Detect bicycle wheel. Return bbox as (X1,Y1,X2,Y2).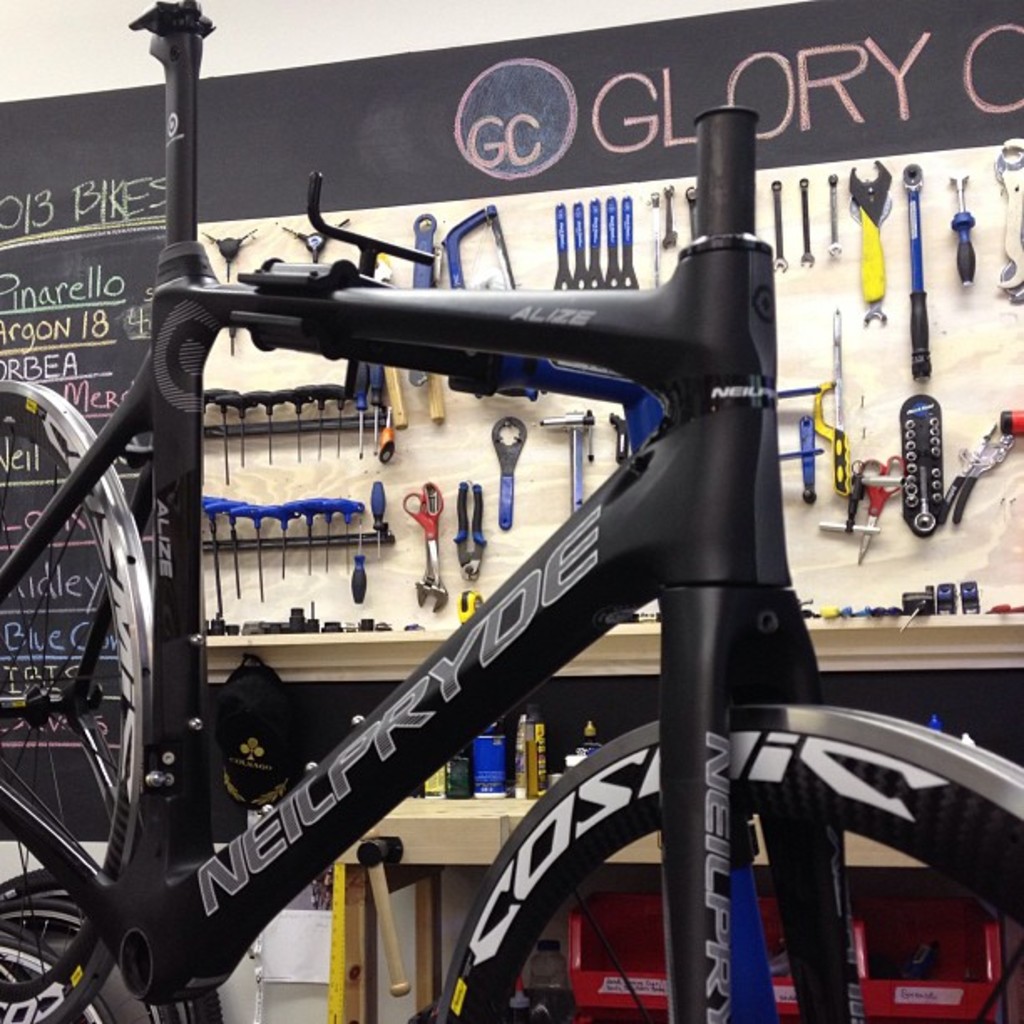
(0,872,218,1022).
